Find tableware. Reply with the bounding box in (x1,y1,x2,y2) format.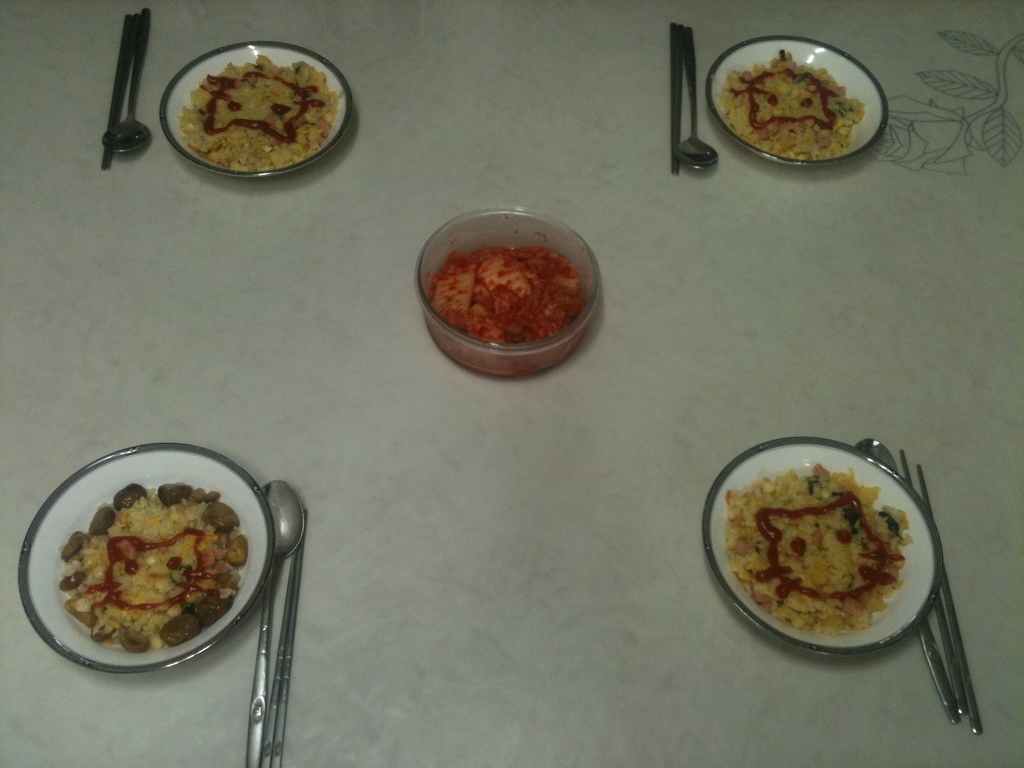
(703,33,894,168).
